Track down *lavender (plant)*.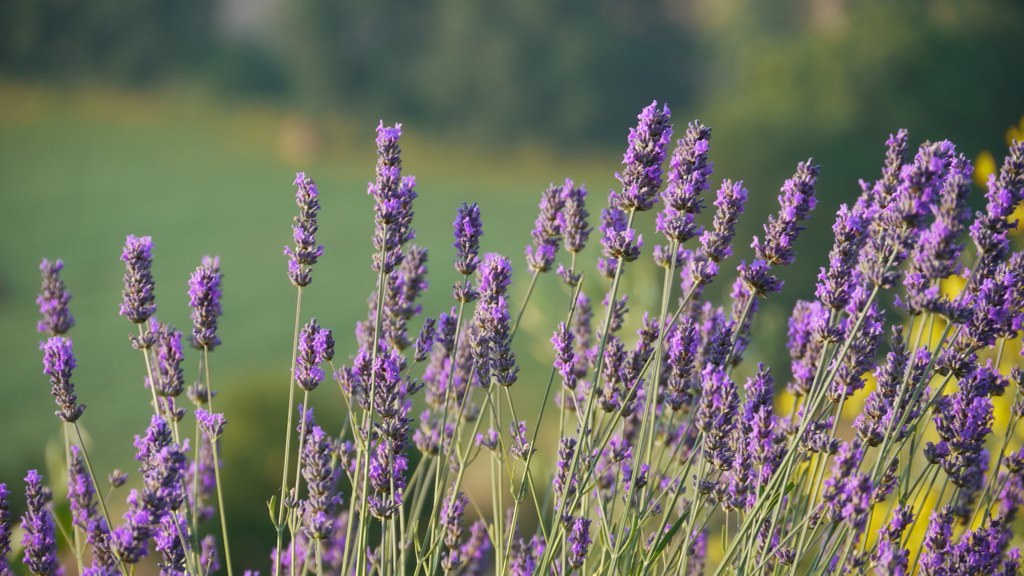
Tracked to bbox(115, 494, 151, 575).
